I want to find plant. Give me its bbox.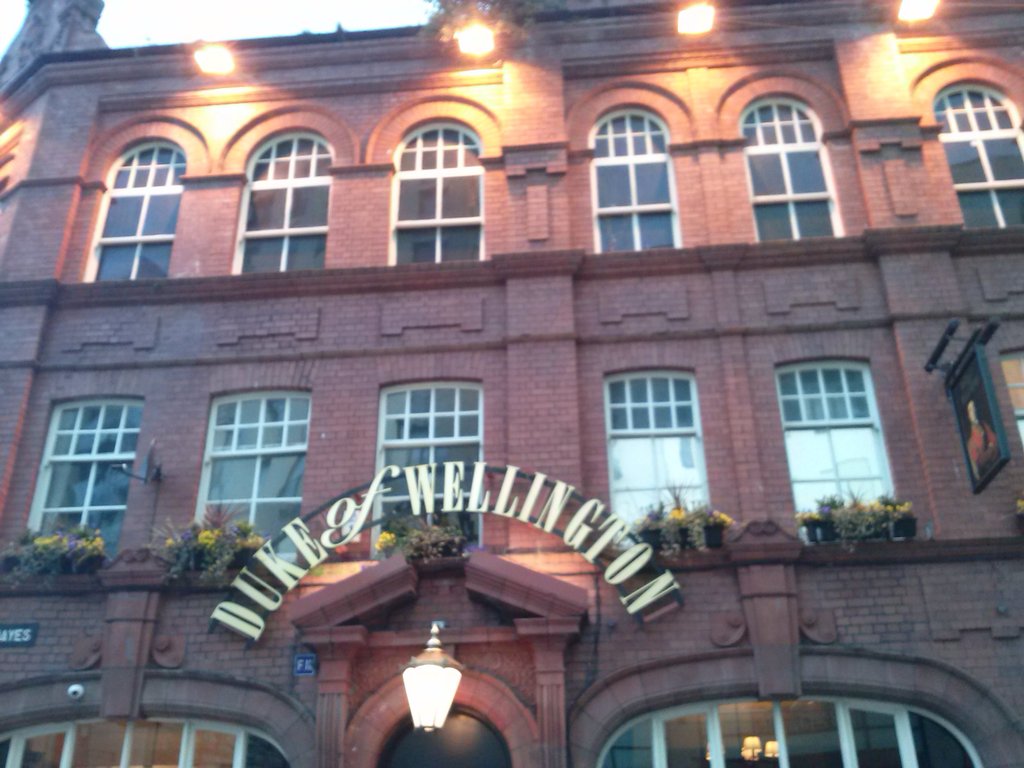
785/491/923/545.
